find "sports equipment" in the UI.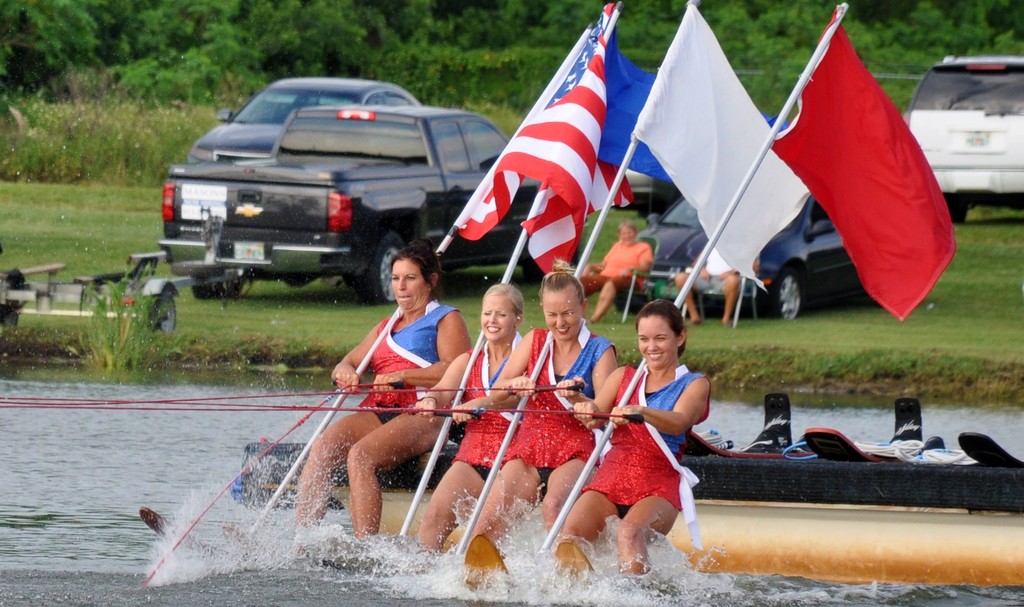
UI element at 550,538,599,587.
